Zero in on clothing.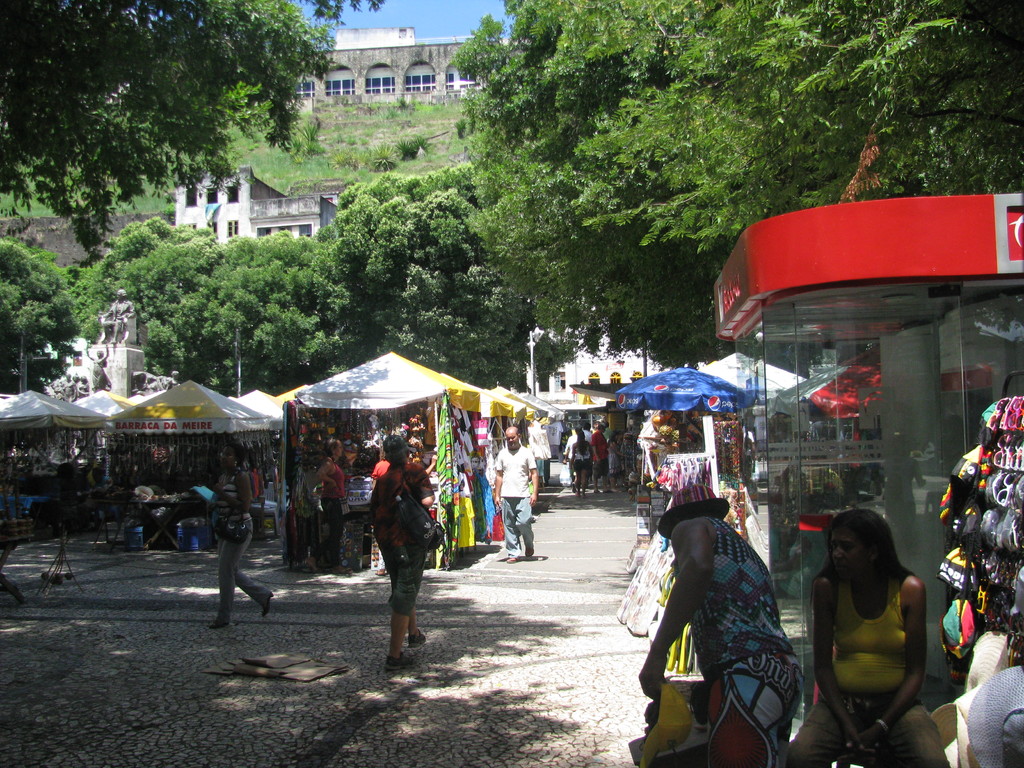
Zeroed in: bbox=(208, 466, 270, 626).
